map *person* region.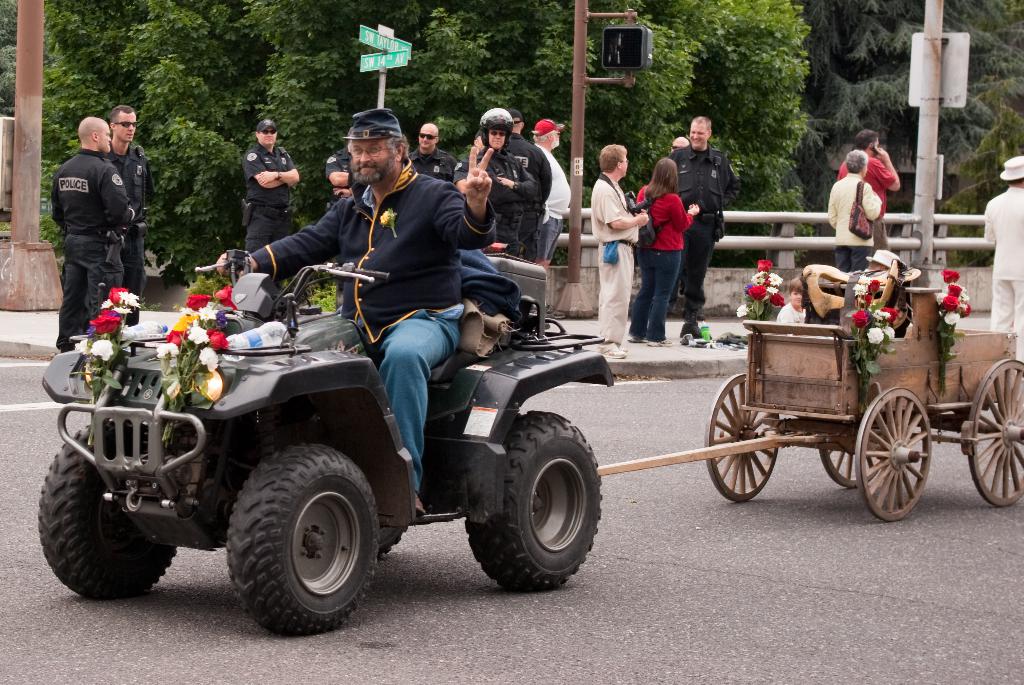
Mapped to 662/113/724/341.
